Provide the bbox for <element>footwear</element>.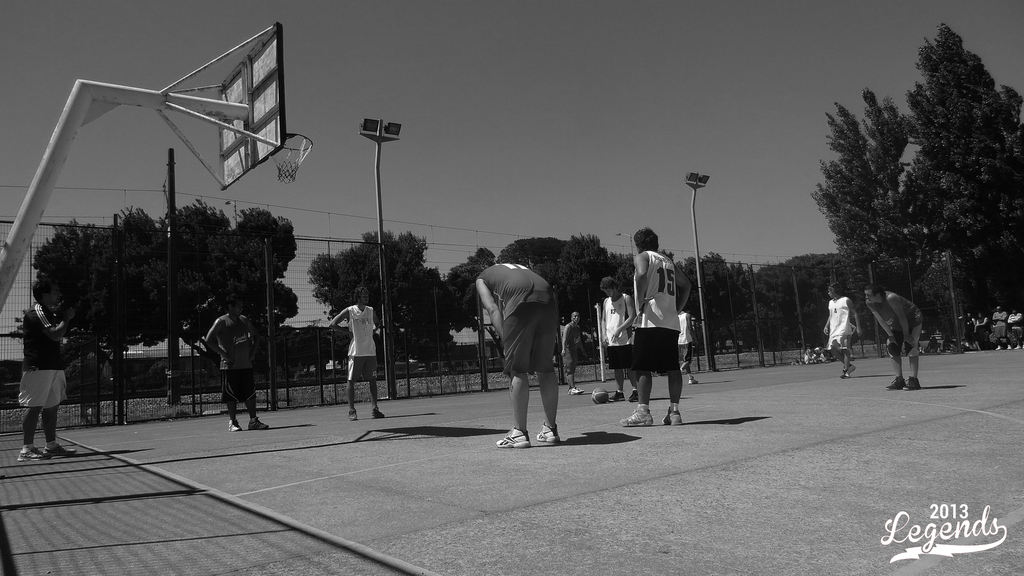
box(624, 396, 632, 407).
